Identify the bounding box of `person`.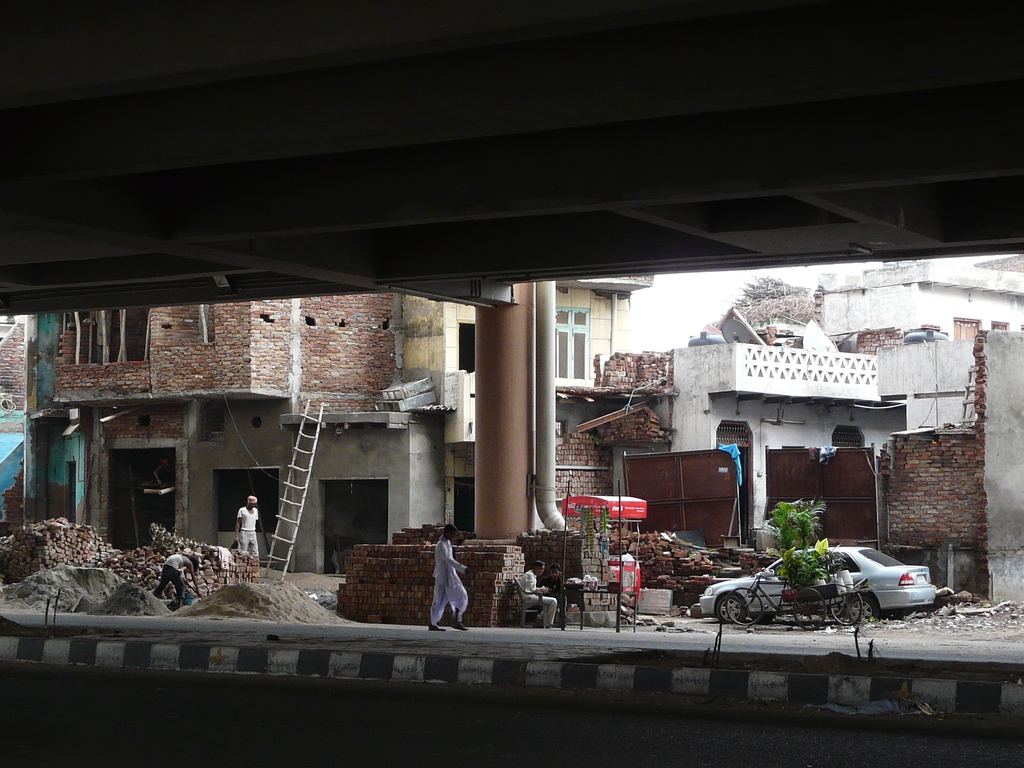
bbox=(236, 495, 259, 563).
